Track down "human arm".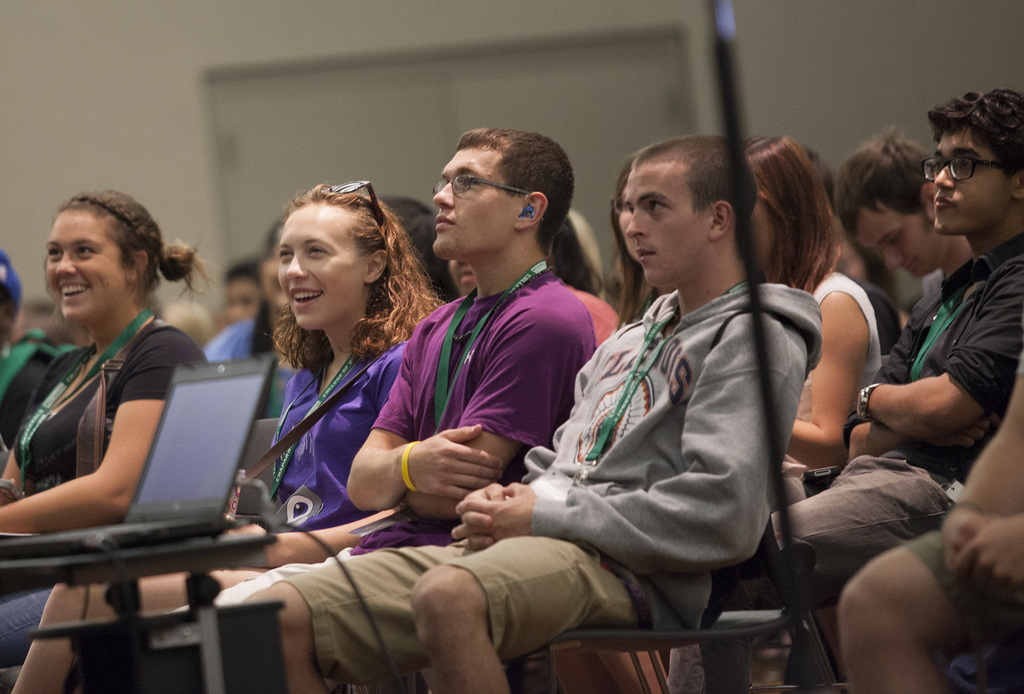
Tracked to {"x1": 847, "y1": 298, "x2": 999, "y2": 451}.
